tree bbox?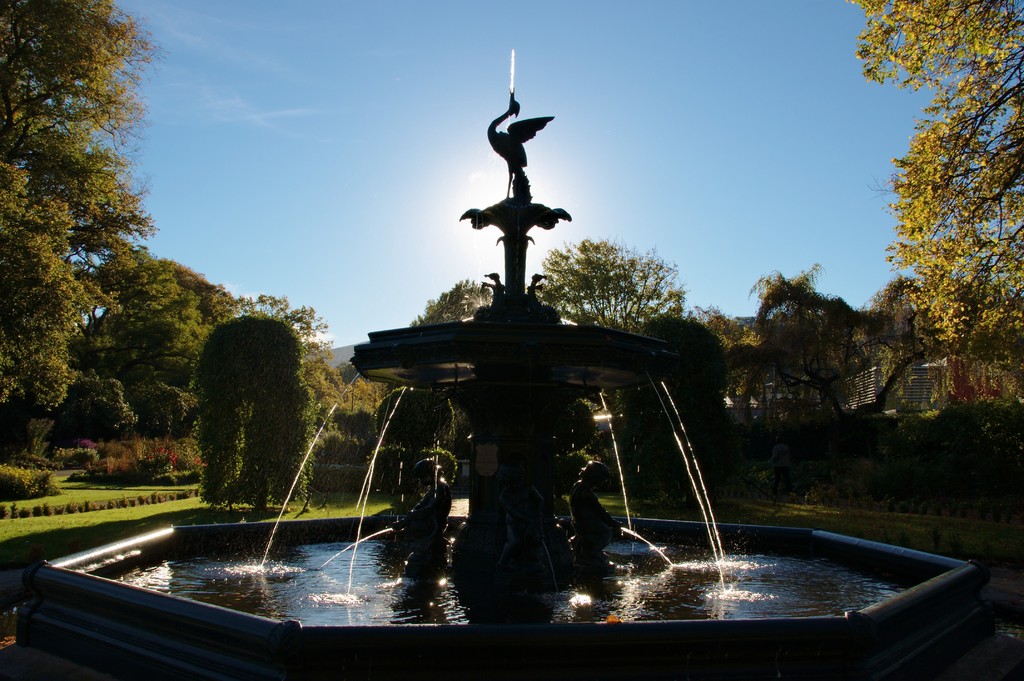
x1=248, y1=293, x2=345, y2=468
